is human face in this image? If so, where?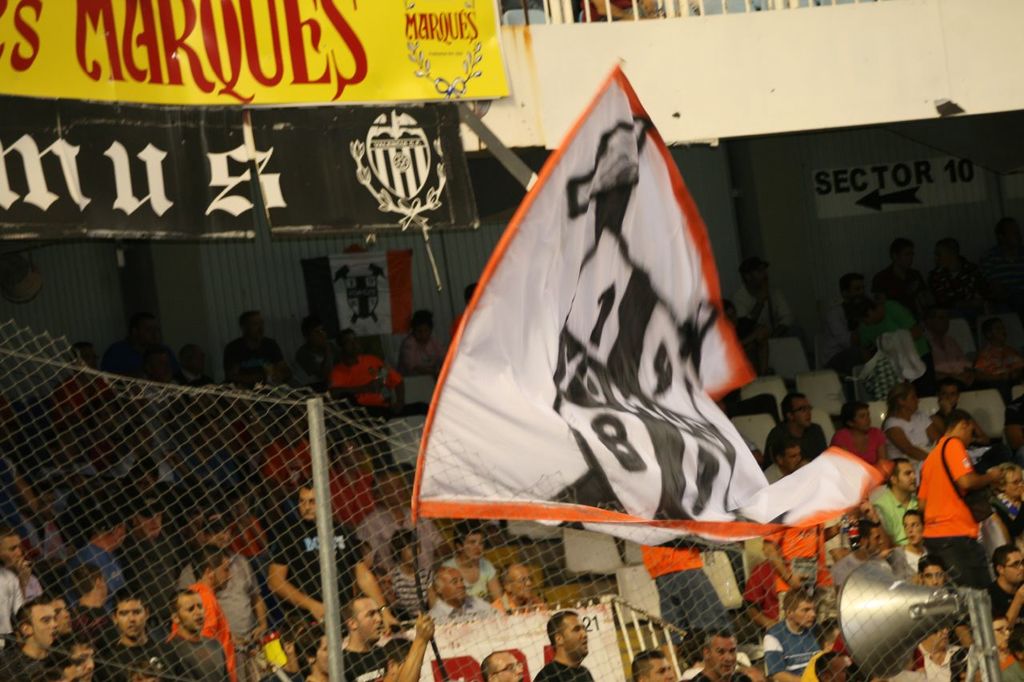
Yes, at bbox=(798, 595, 818, 629).
